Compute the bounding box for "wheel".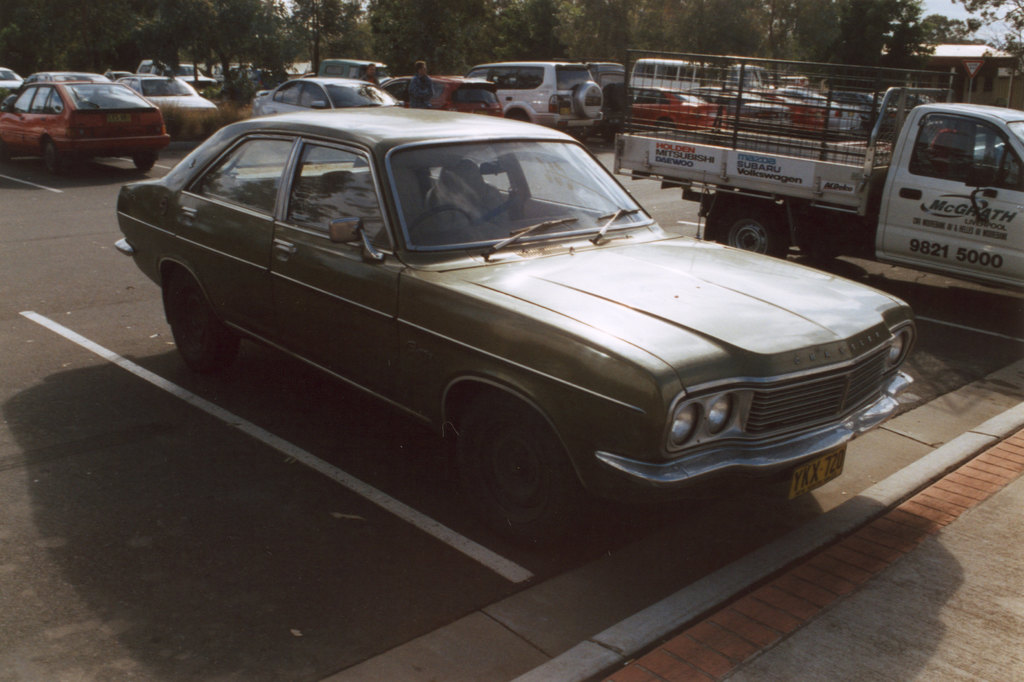
456:402:586:528.
